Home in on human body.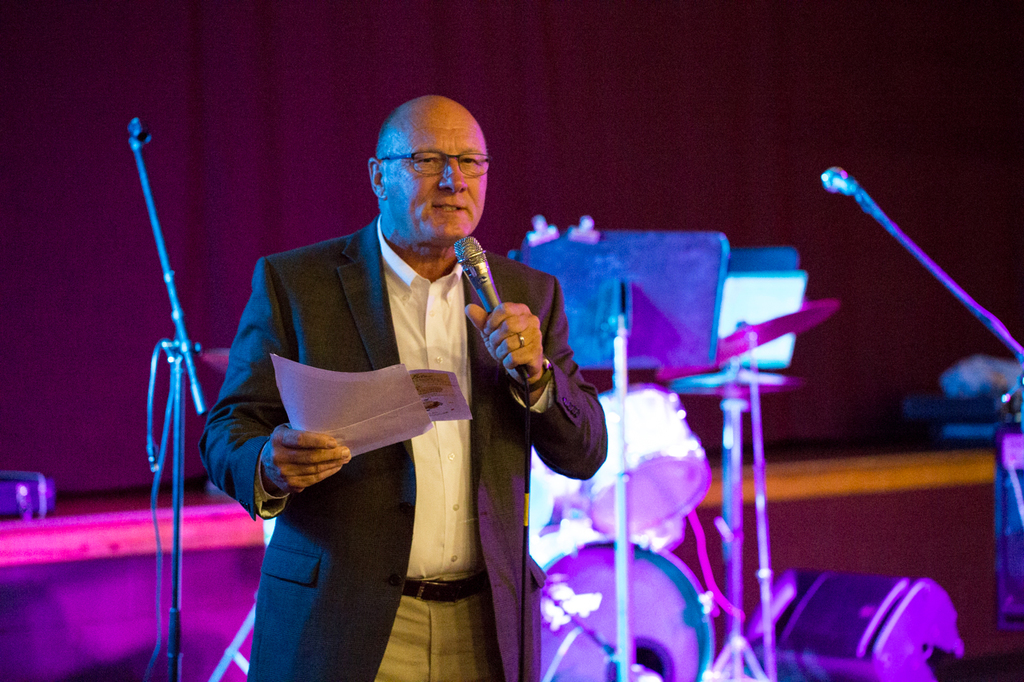
Homed in at (230, 109, 577, 681).
